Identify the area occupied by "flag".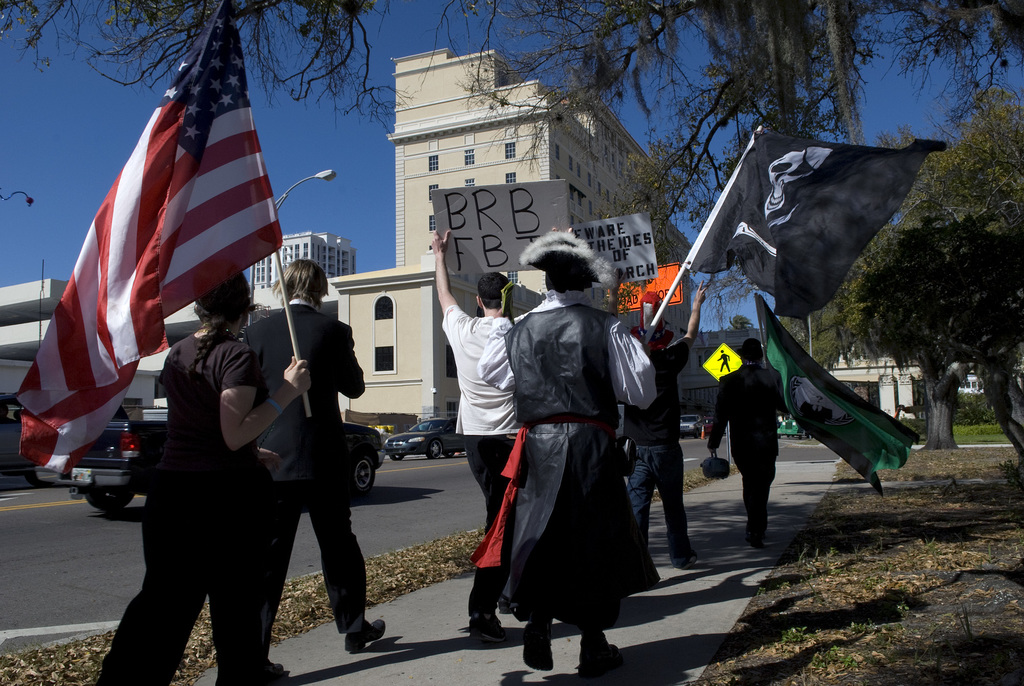
Area: (755, 291, 916, 486).
